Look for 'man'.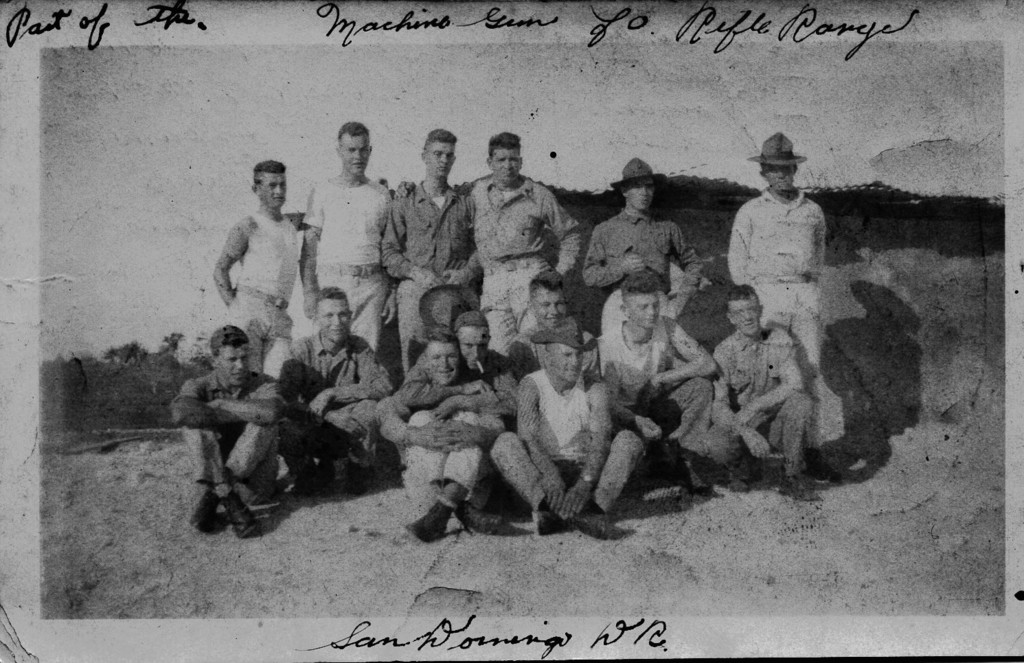
Found: bbox(731, 131, 845, 470).
